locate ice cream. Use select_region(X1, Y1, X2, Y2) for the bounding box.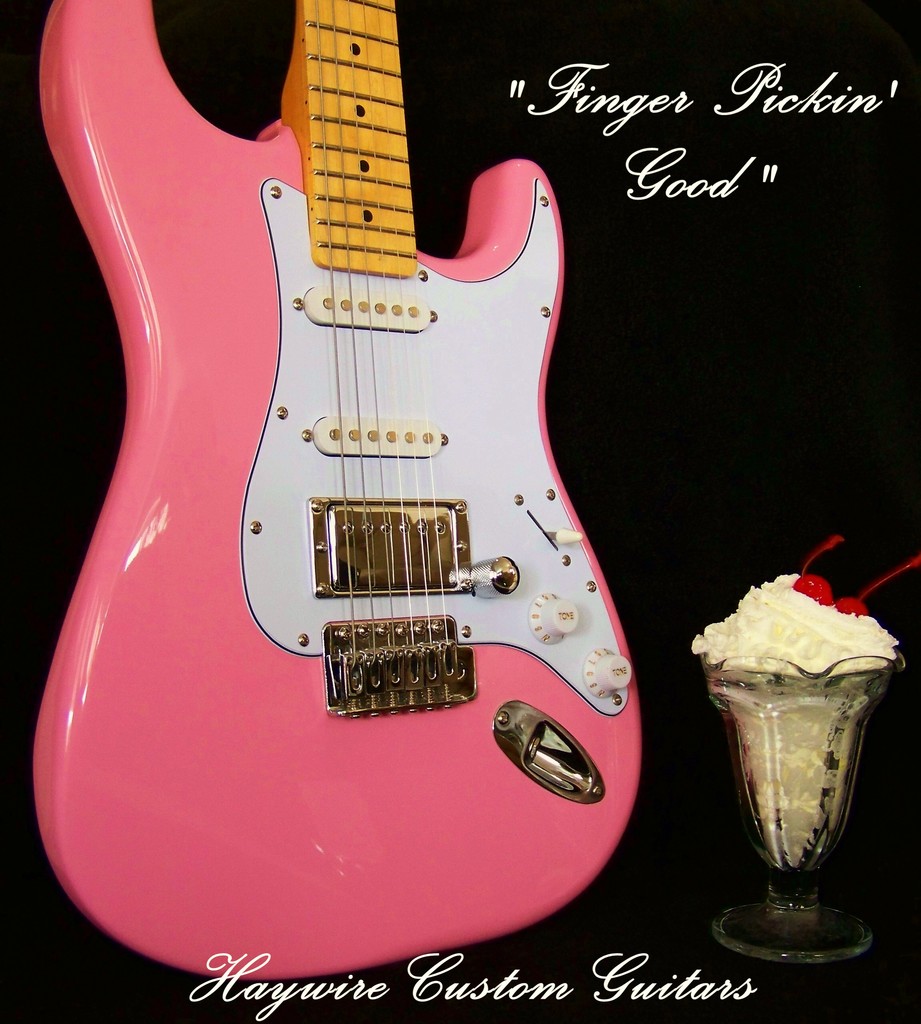
select_region(691, 567, 902, 875).
